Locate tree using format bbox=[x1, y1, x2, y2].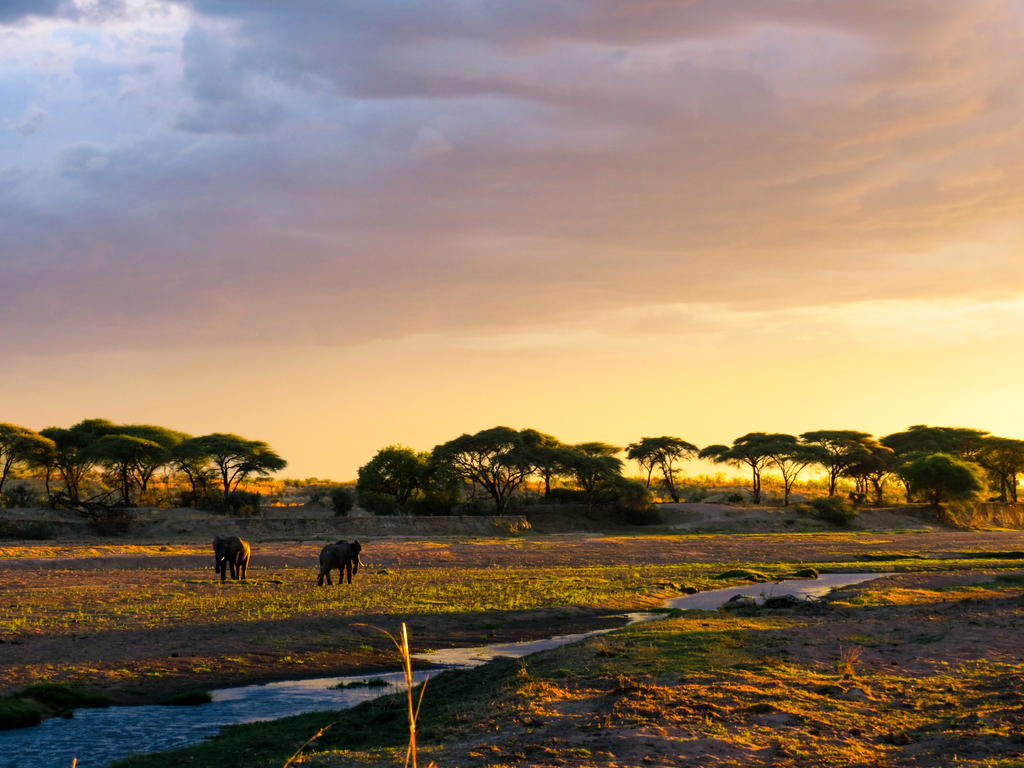
bbox=[698, 429, 781, 503].
